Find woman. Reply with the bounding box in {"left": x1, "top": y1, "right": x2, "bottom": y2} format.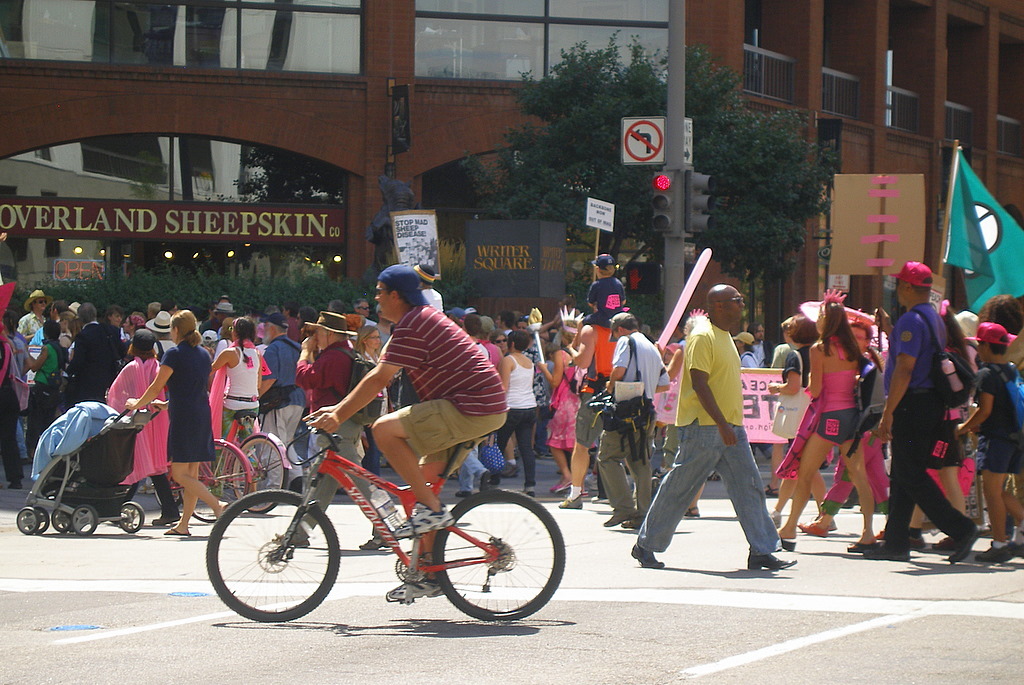
{"left": 486, "top": 334, "right": 538, "bottom": 494}.
